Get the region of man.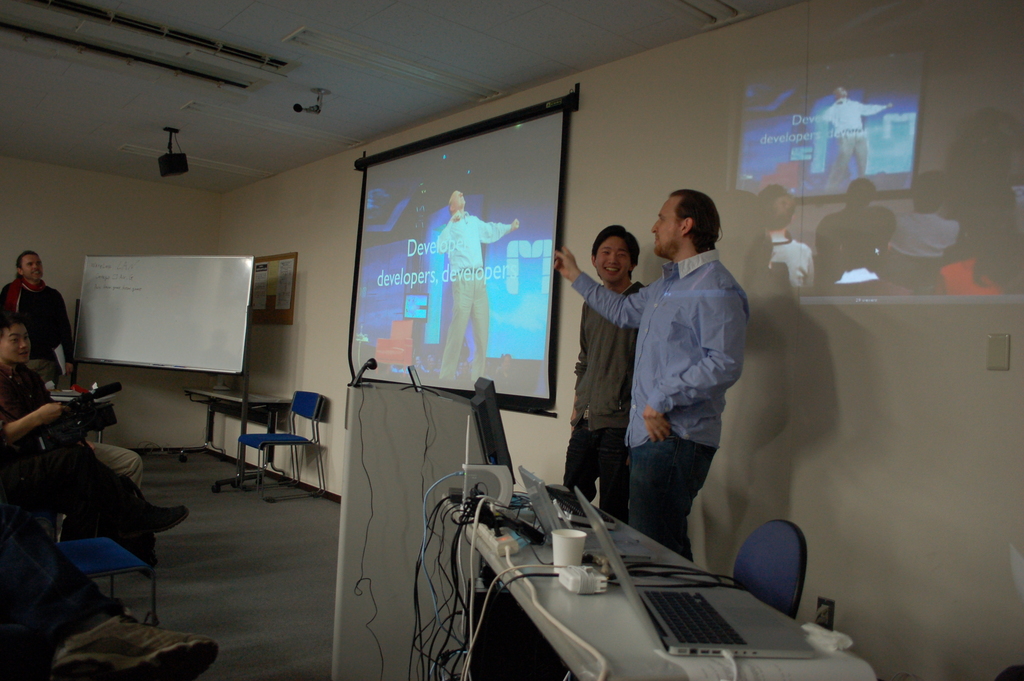
<bbox>559, 225, 648, 520</bbox>.
